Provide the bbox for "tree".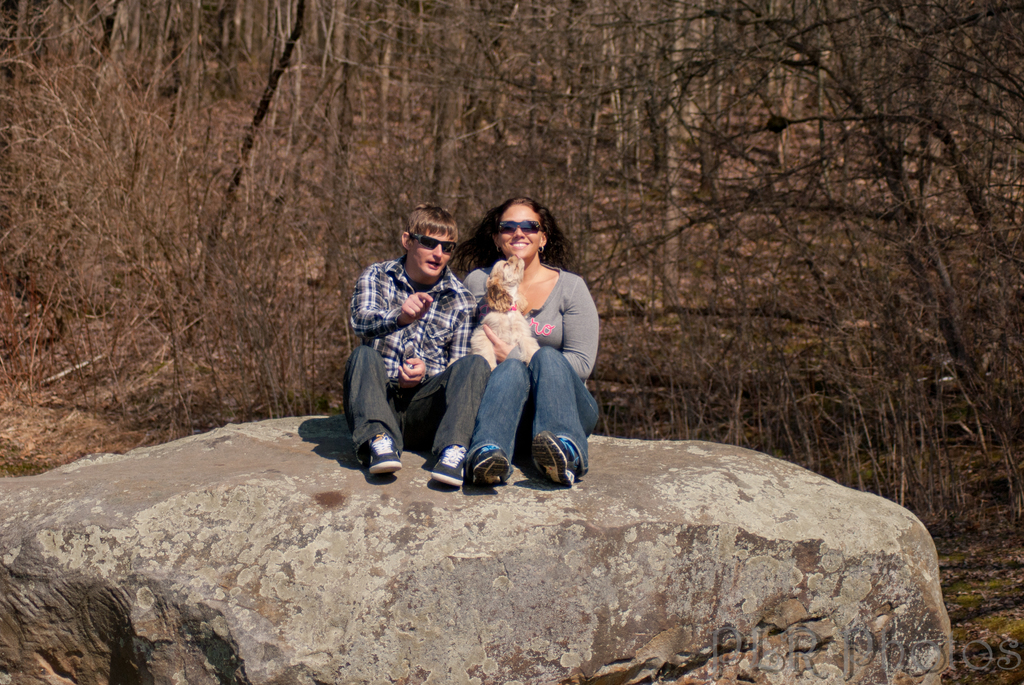
x1=1, y1=0, x2=1020, y2=542.
